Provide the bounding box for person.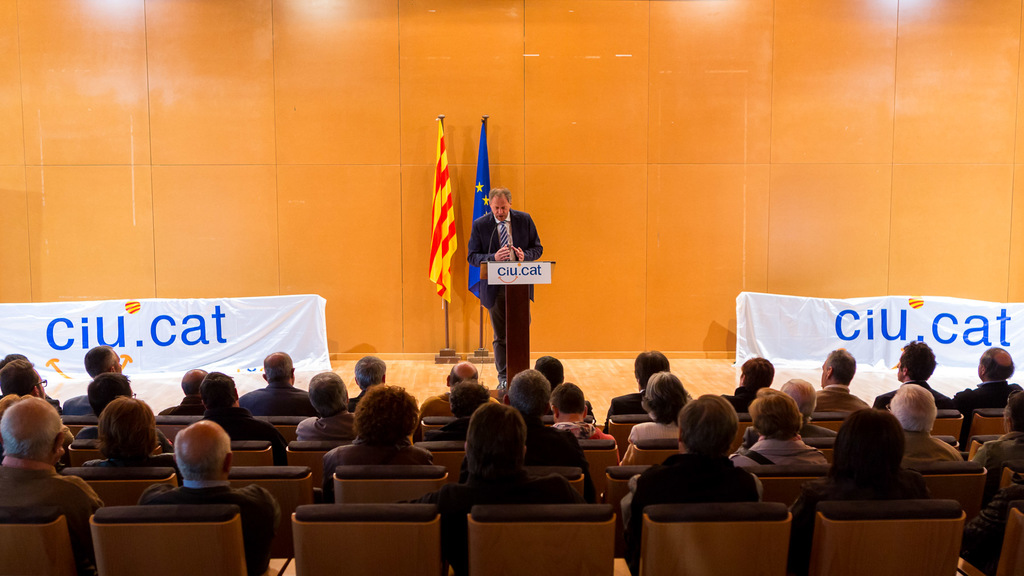
box=[633, 372, 687, 438].
